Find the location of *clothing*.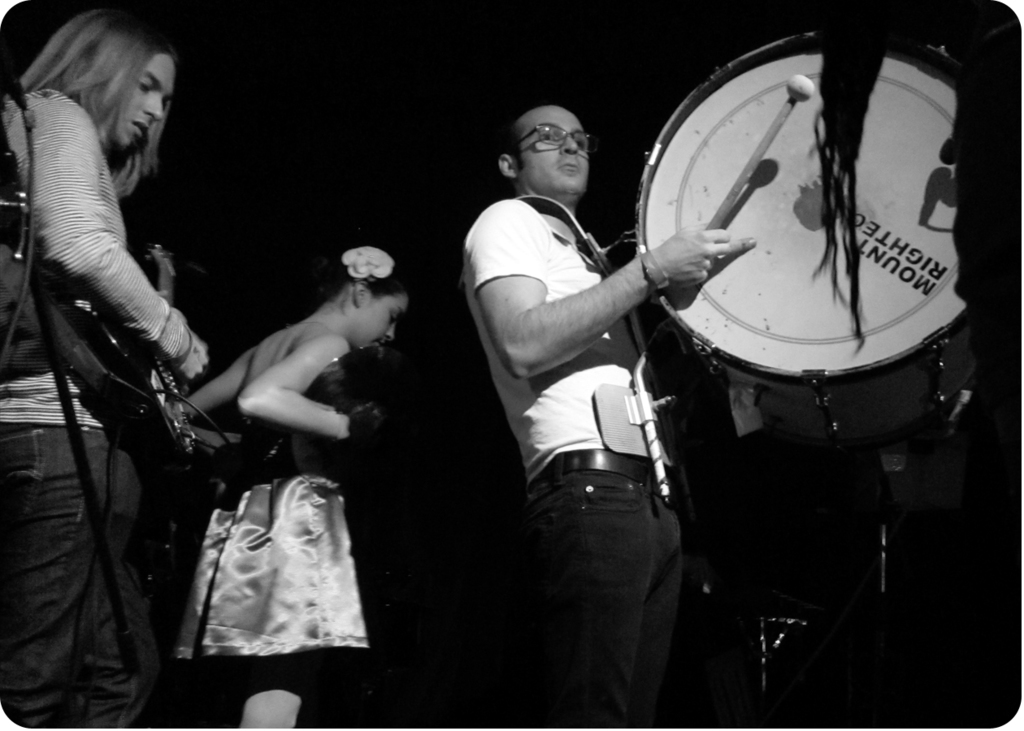
Location: x1=466 y1=103 x2=723 y2=696.
